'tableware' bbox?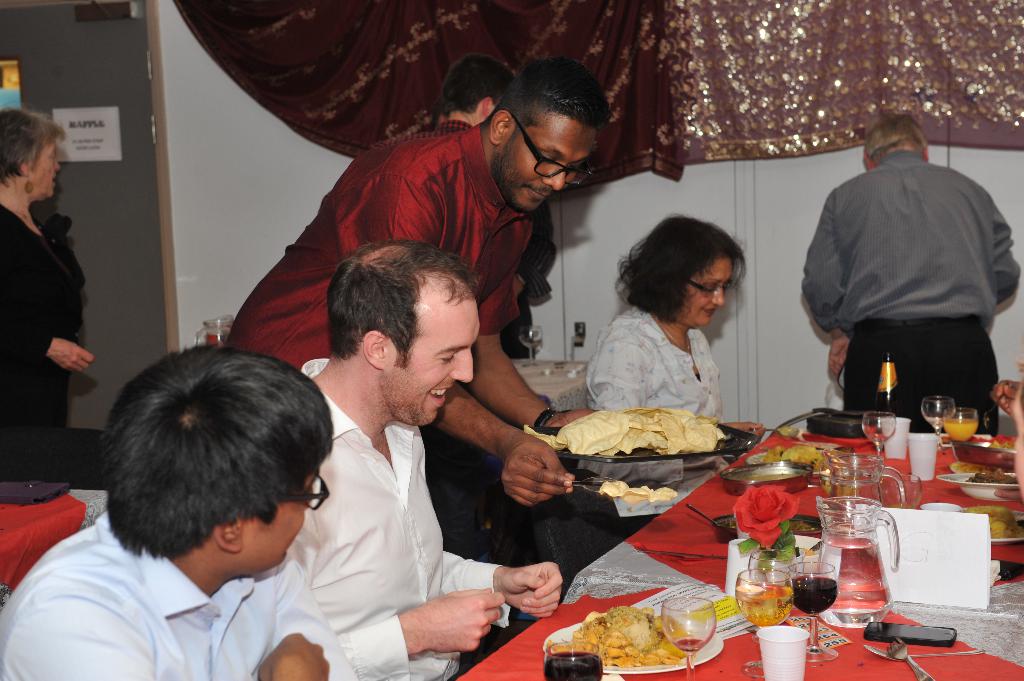
<region>660, 598, 720, 680</region>
